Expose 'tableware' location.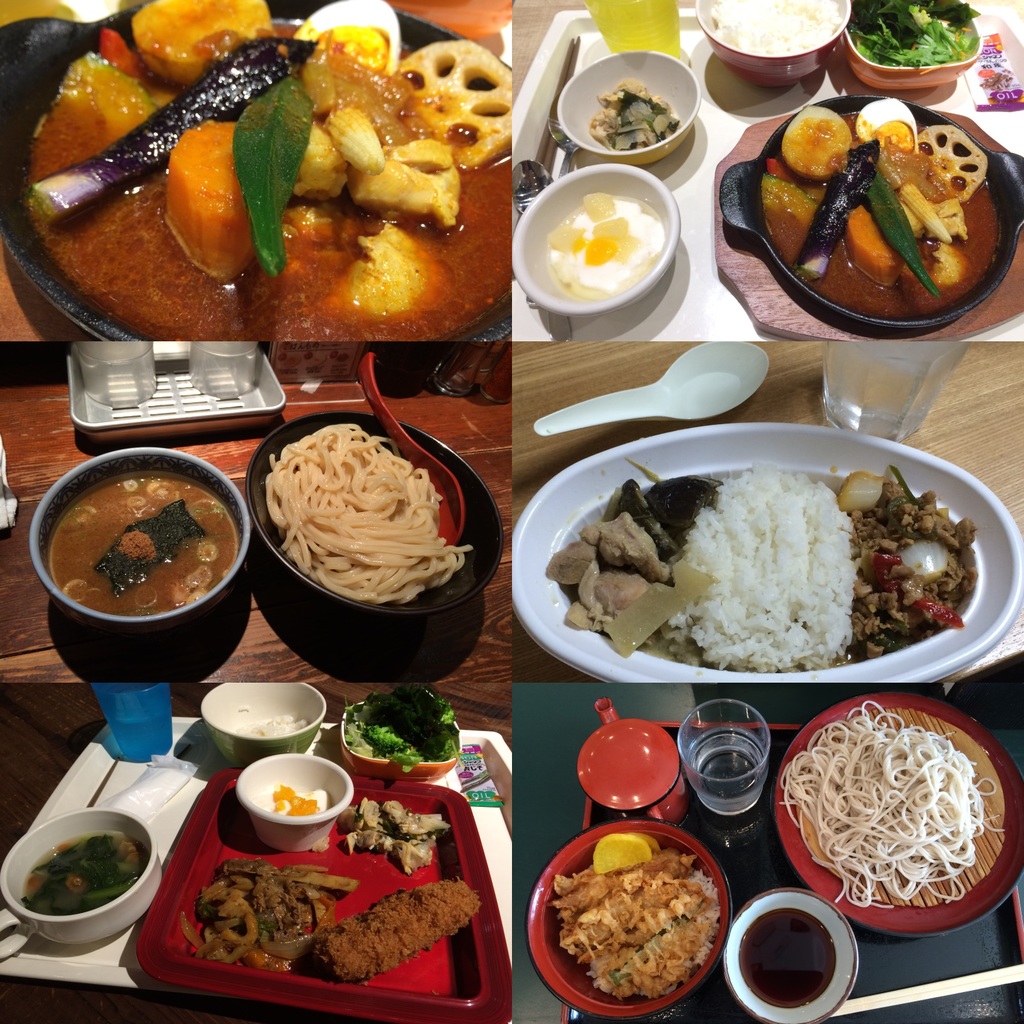
Exposed at <box>508,413,1023,686</box>.
